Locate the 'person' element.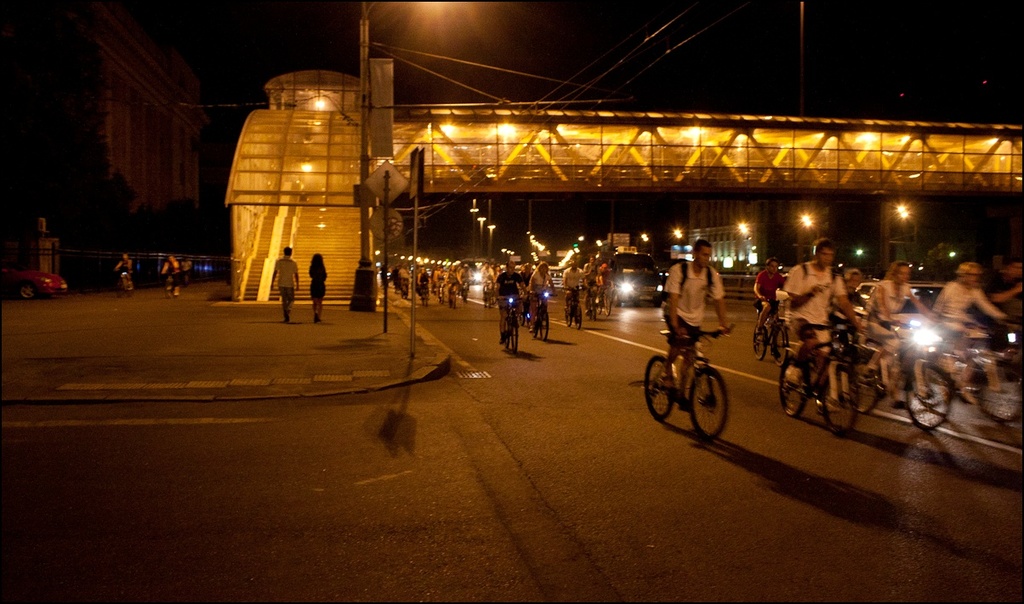
Element bbox: rect(525, 262, 554, 322).
